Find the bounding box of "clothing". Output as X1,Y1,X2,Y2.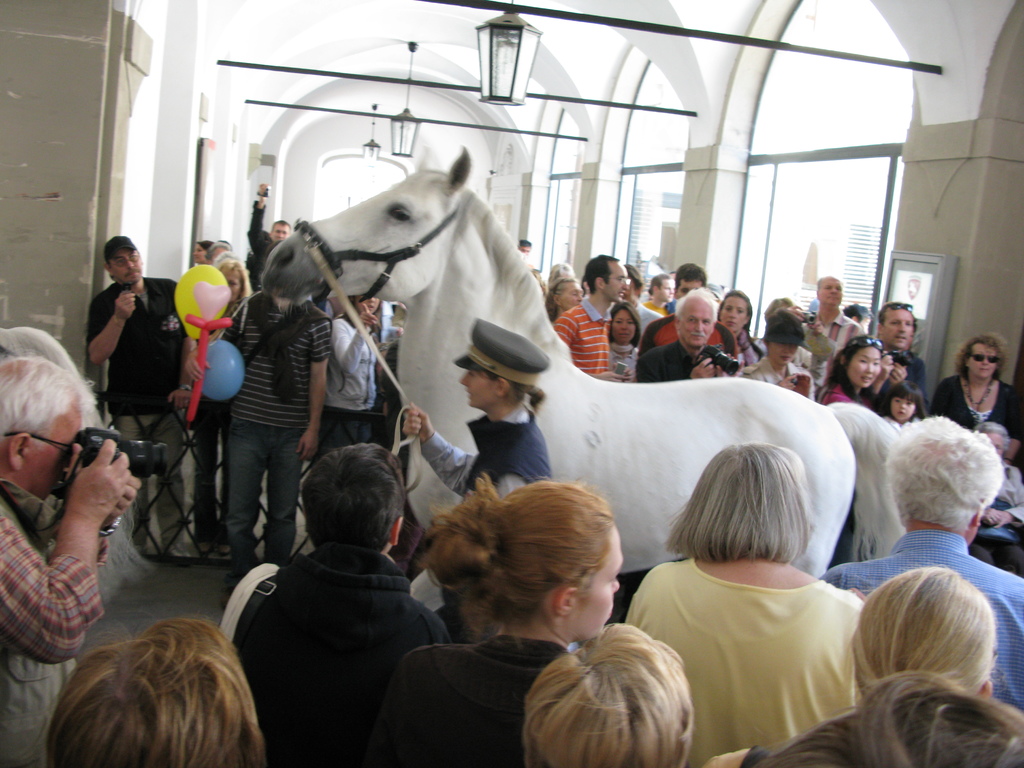
638,537,900,751.
